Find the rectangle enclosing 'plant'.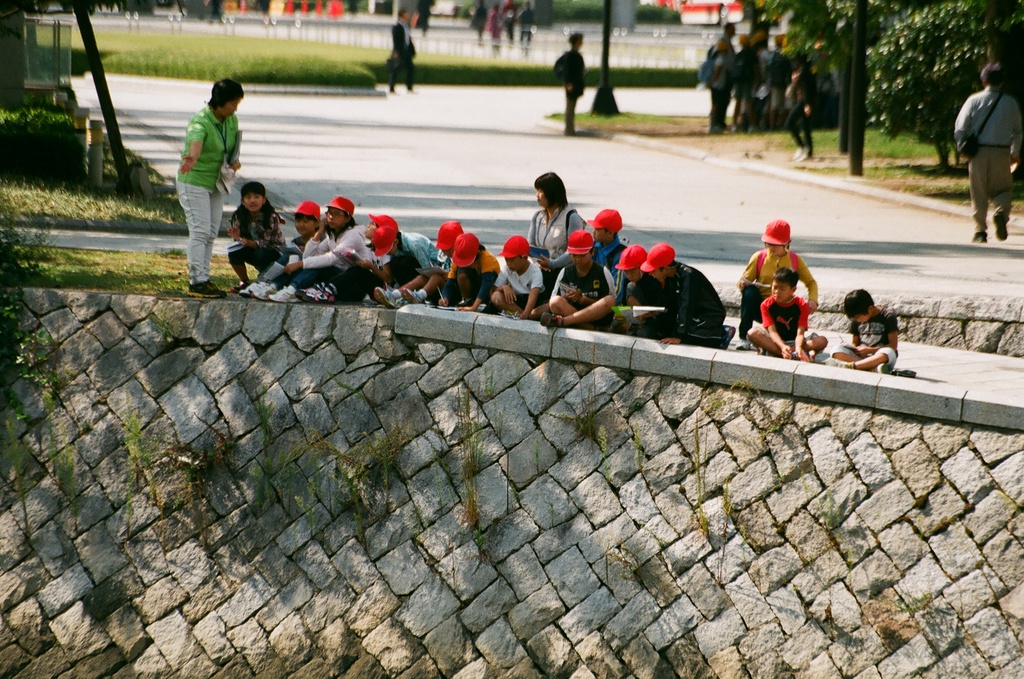
bbox=[708, 486, 731, 553].
